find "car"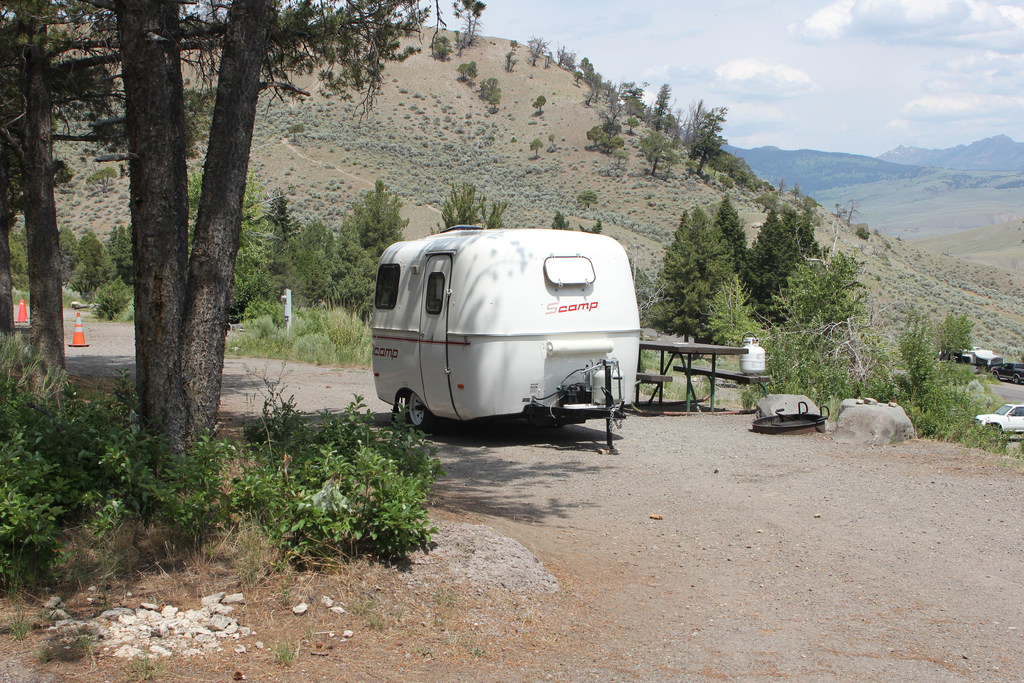
rect(975, 402, 1023, 438)
